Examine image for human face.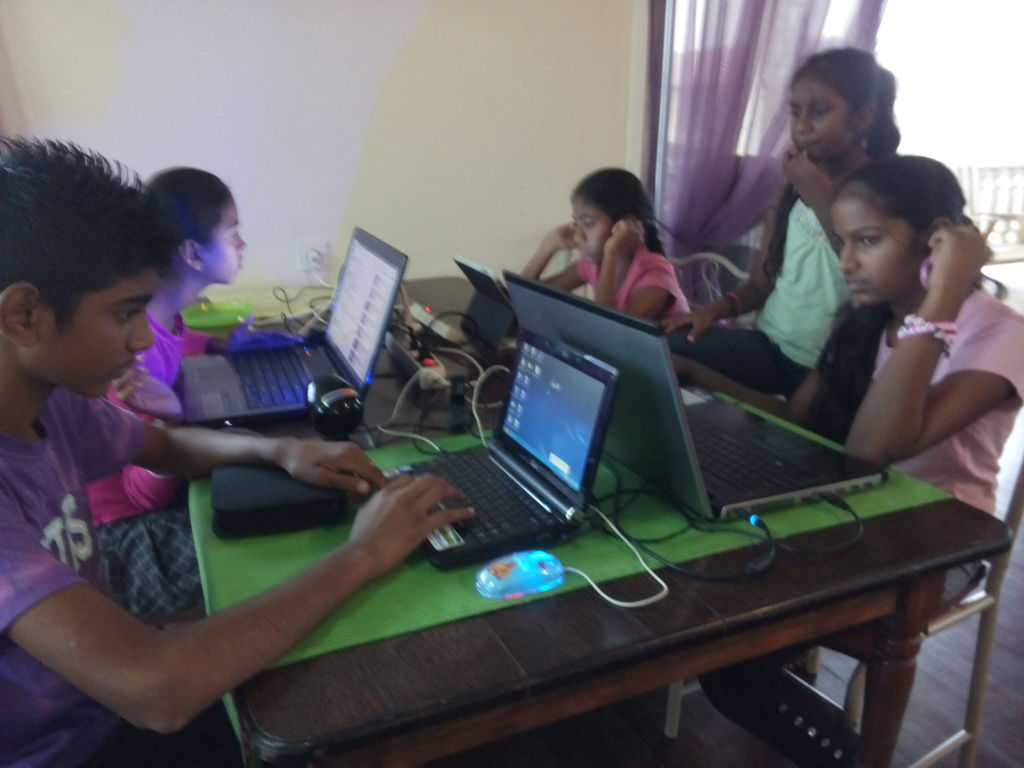
Examination result: select_region(202, 196, 246, 282).
